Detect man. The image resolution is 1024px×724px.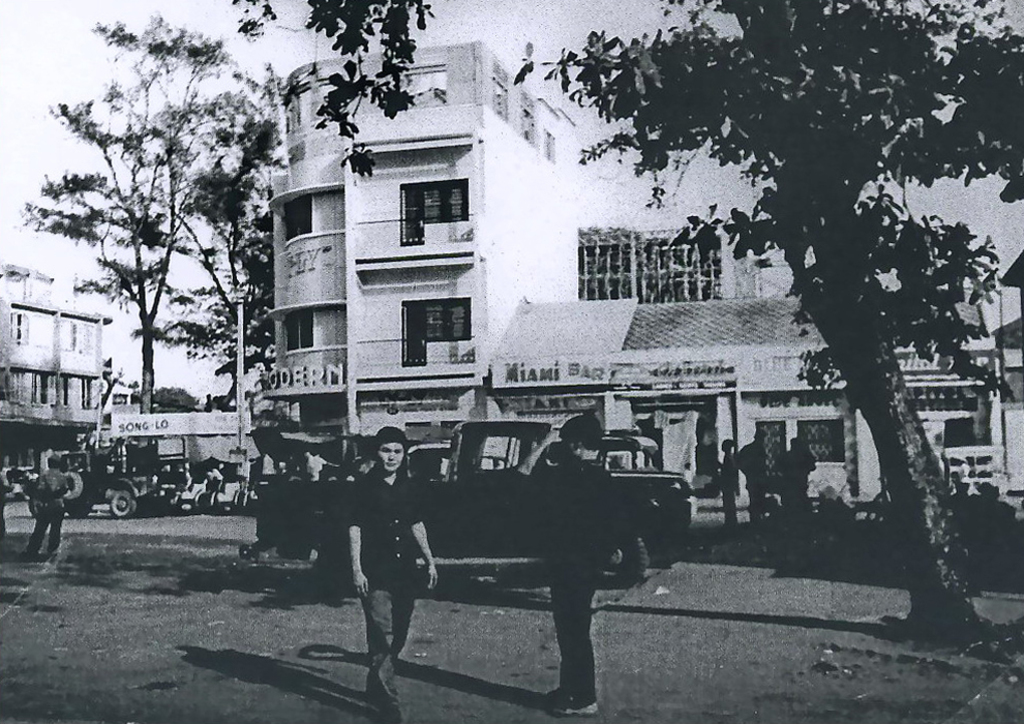
crop(25, 453, 65, 556).
